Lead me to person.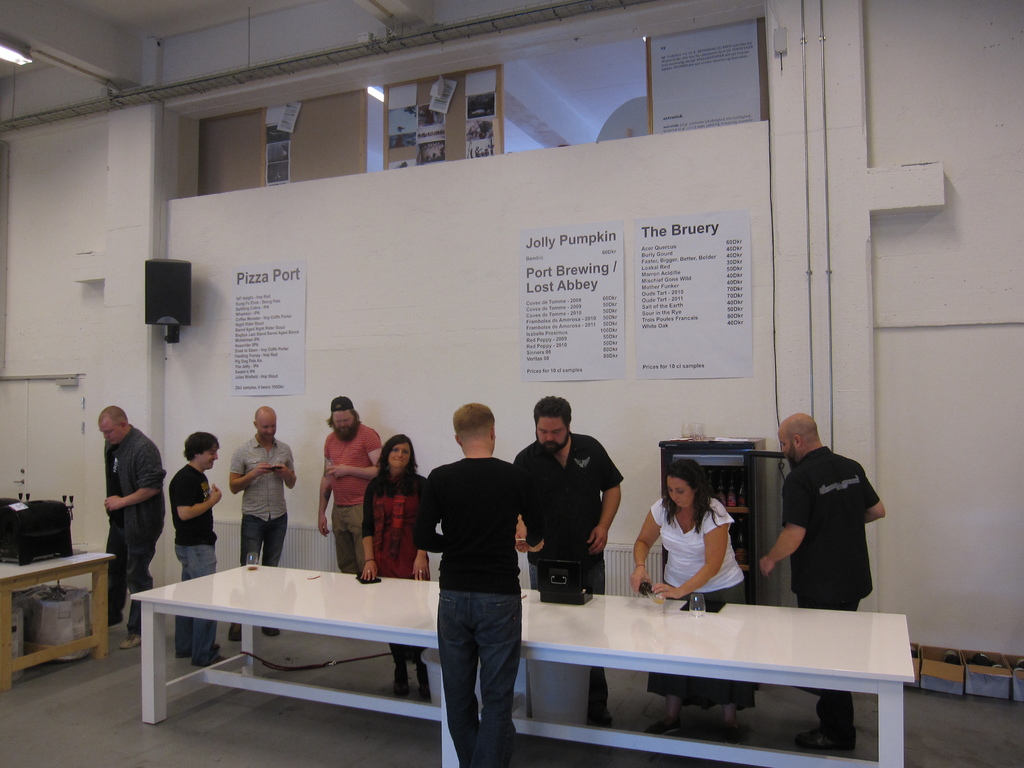
Lead to l=314, t=397, r=378, b=573.
